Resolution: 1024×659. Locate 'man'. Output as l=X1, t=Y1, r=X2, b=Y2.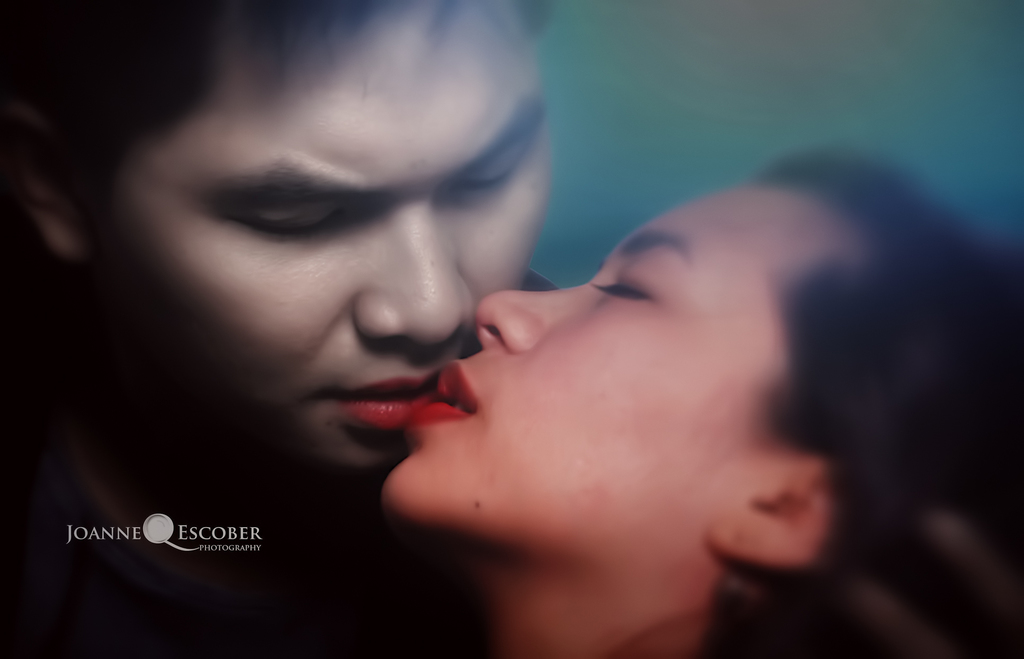
l=0, t=0, r=564, b=658.
